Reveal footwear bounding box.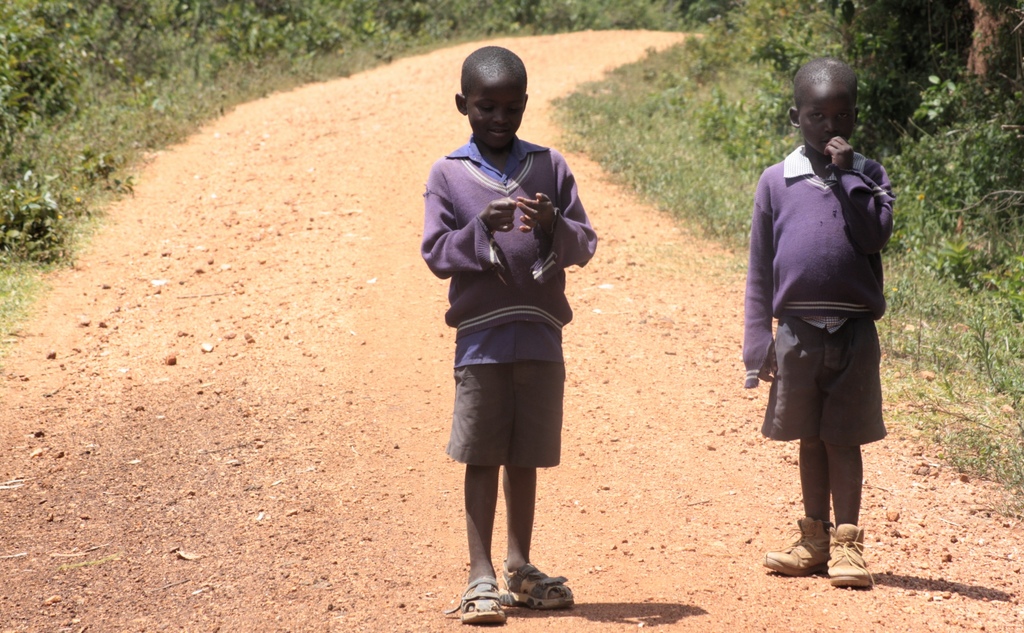
Revealed: [509,559,579,617].
